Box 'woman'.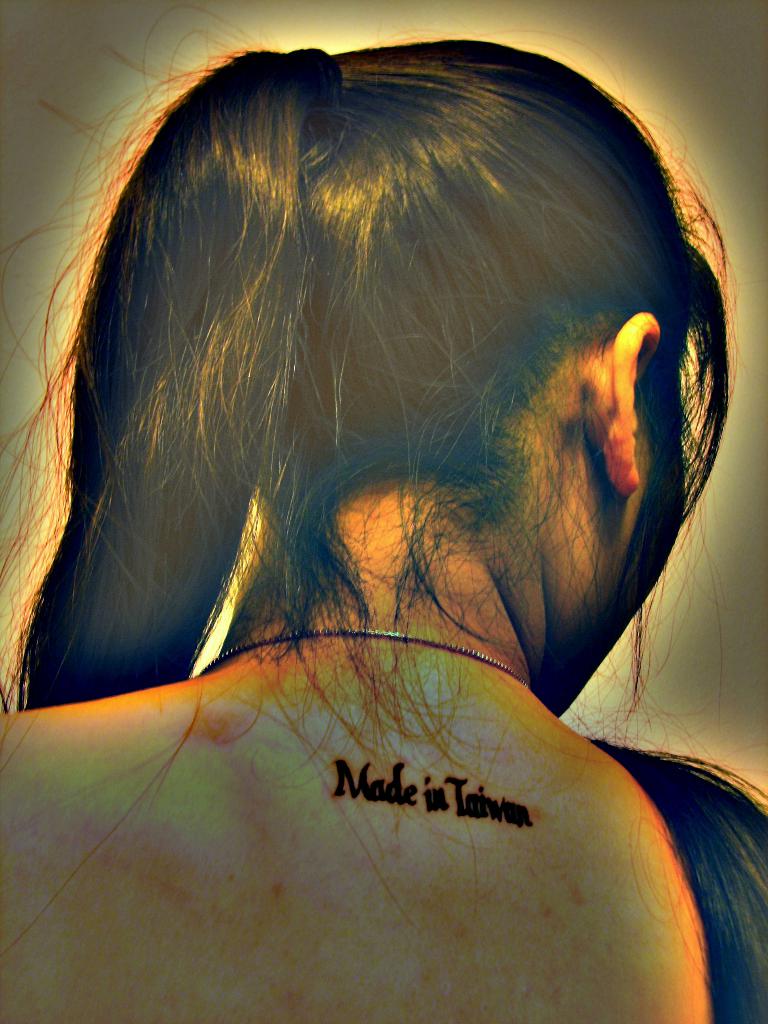
<region>0, 56, 761, 977</region>.
